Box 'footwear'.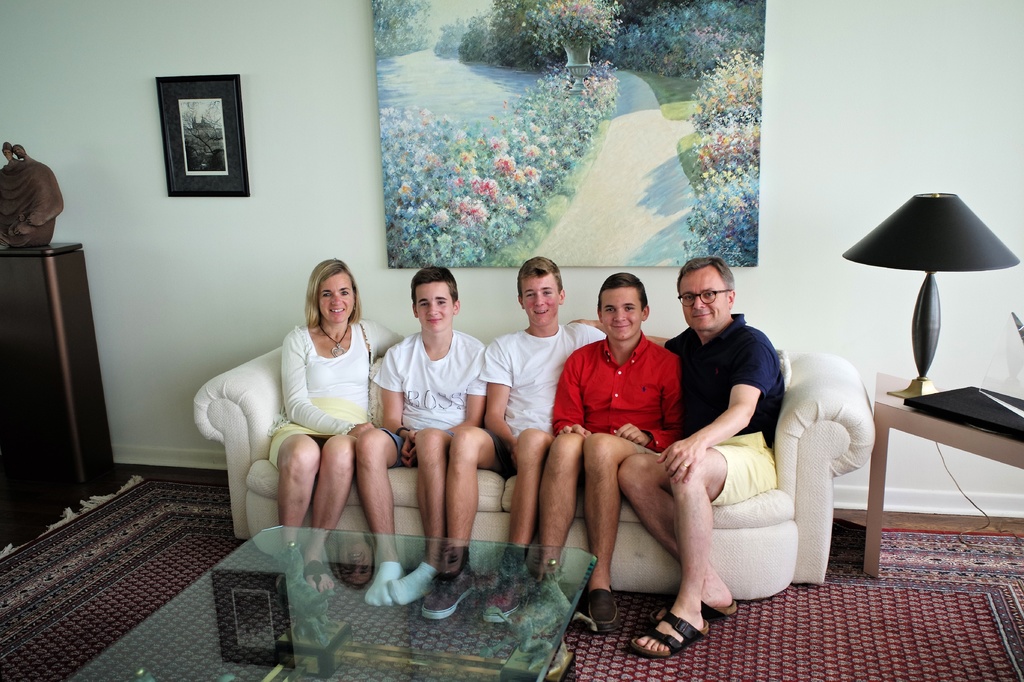
x1=306 y1=558 x2=318 y2=594.
